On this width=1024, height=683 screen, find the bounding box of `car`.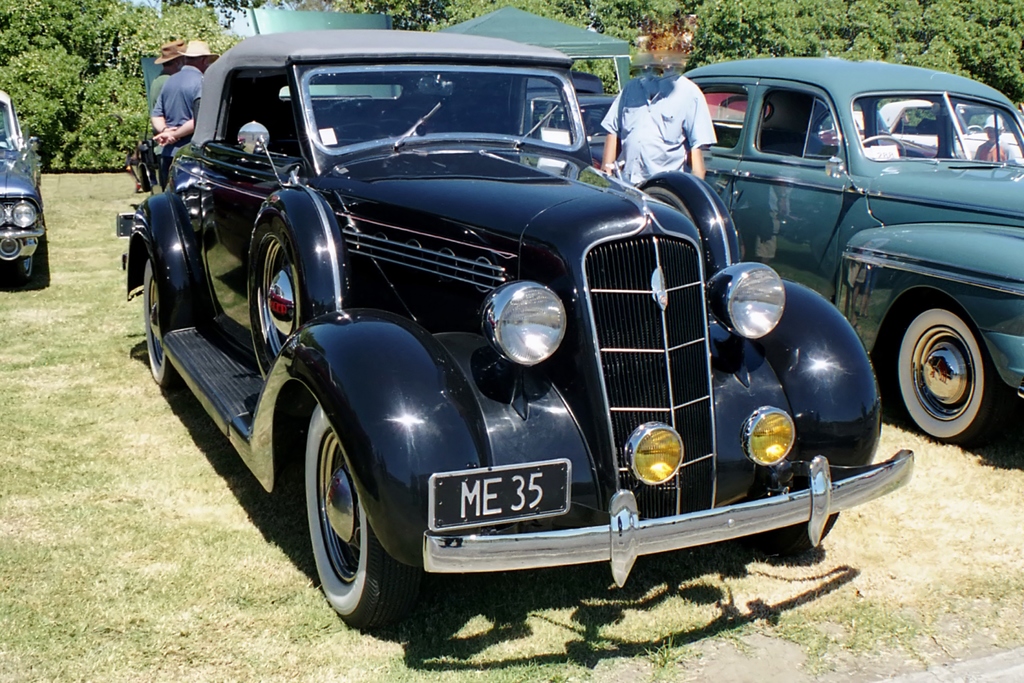
Bounding box: [x1=0, y1=86, x2=50, y2=285].
